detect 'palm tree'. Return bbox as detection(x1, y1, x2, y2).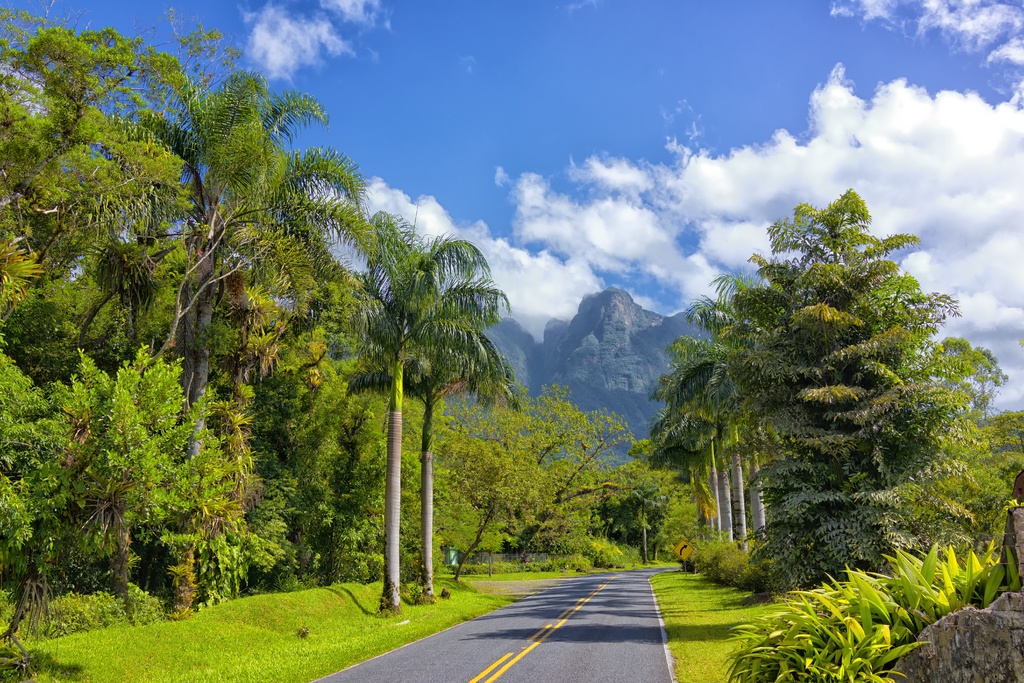
detection(645, 259, 803, 577).
